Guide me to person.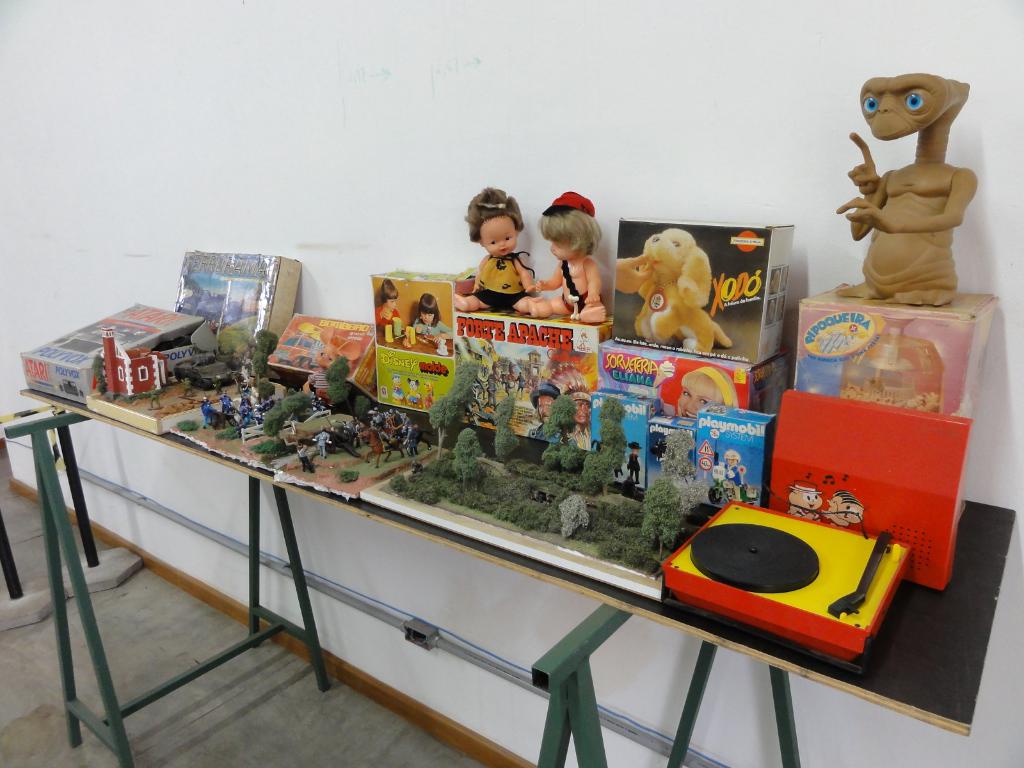
Guidance: (left=375, top=275, right=401, bottom=333).
